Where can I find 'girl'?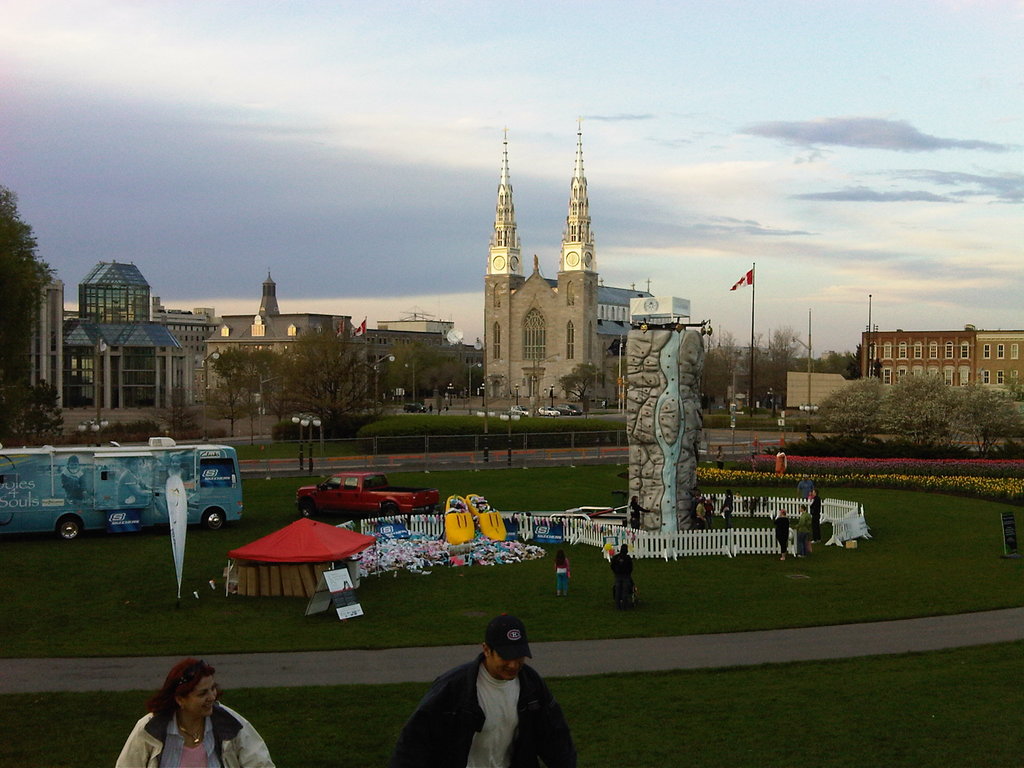
You can find it at select_region(553, 551, 571, 599).
